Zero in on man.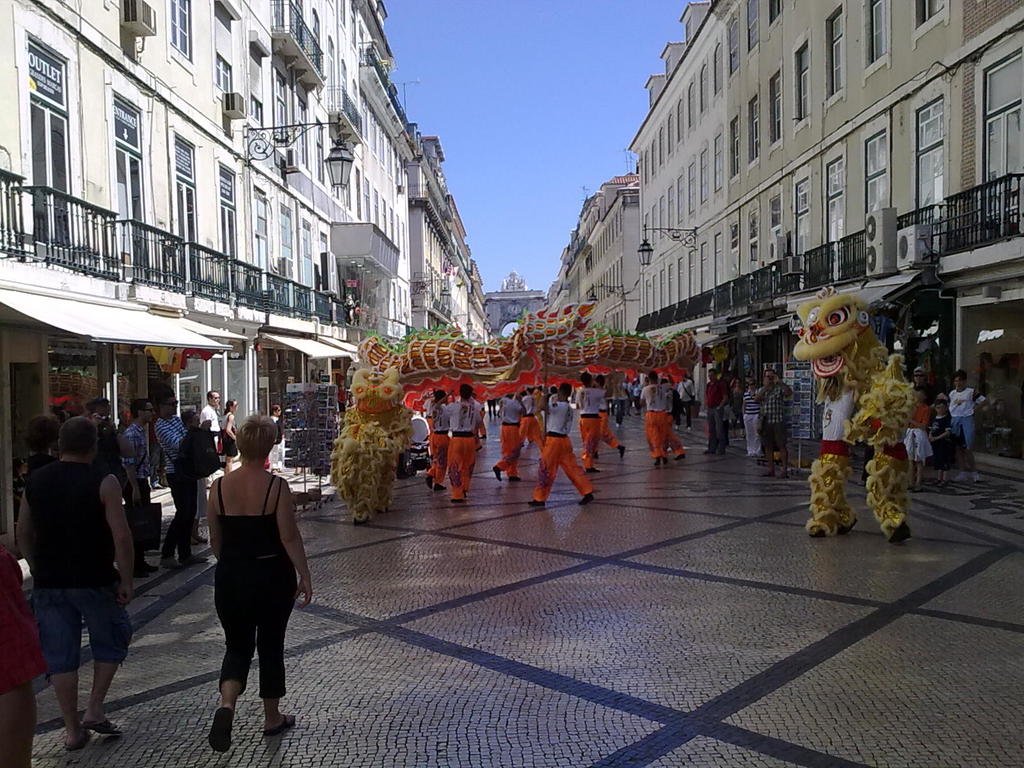
Zeroed in: <region>490, 390, 526, 481</region>.
